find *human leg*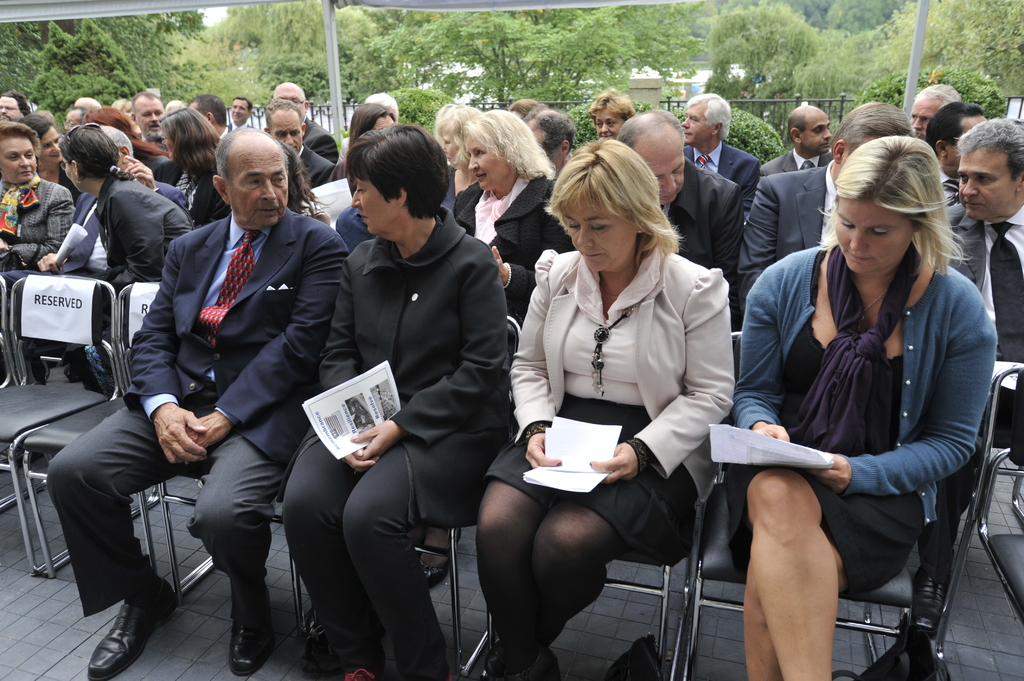
[477,445,545,680]
